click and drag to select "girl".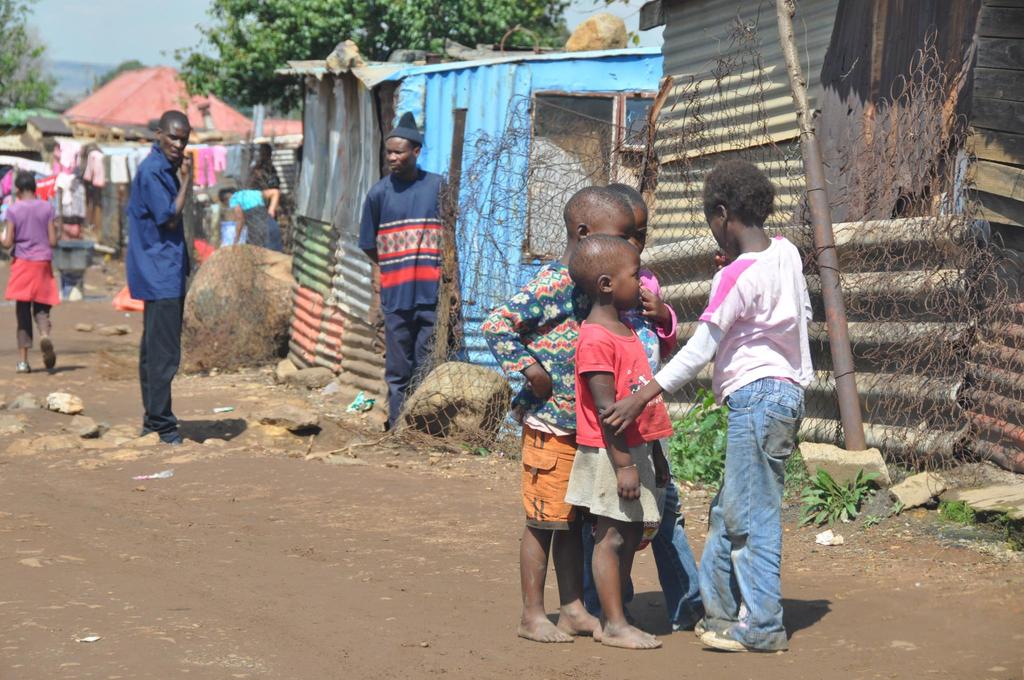
Selection: pyautogui.locateOnScreen(603, 158, 818, 654).
